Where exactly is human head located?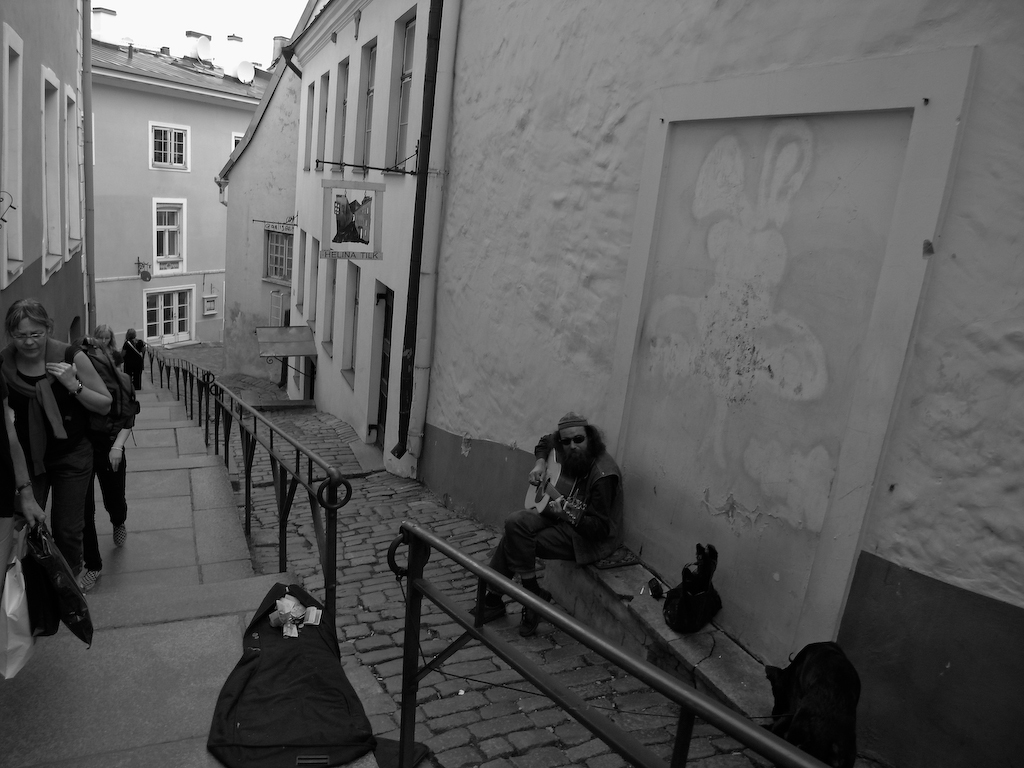
Its bounding box is 94/322/121/349.
